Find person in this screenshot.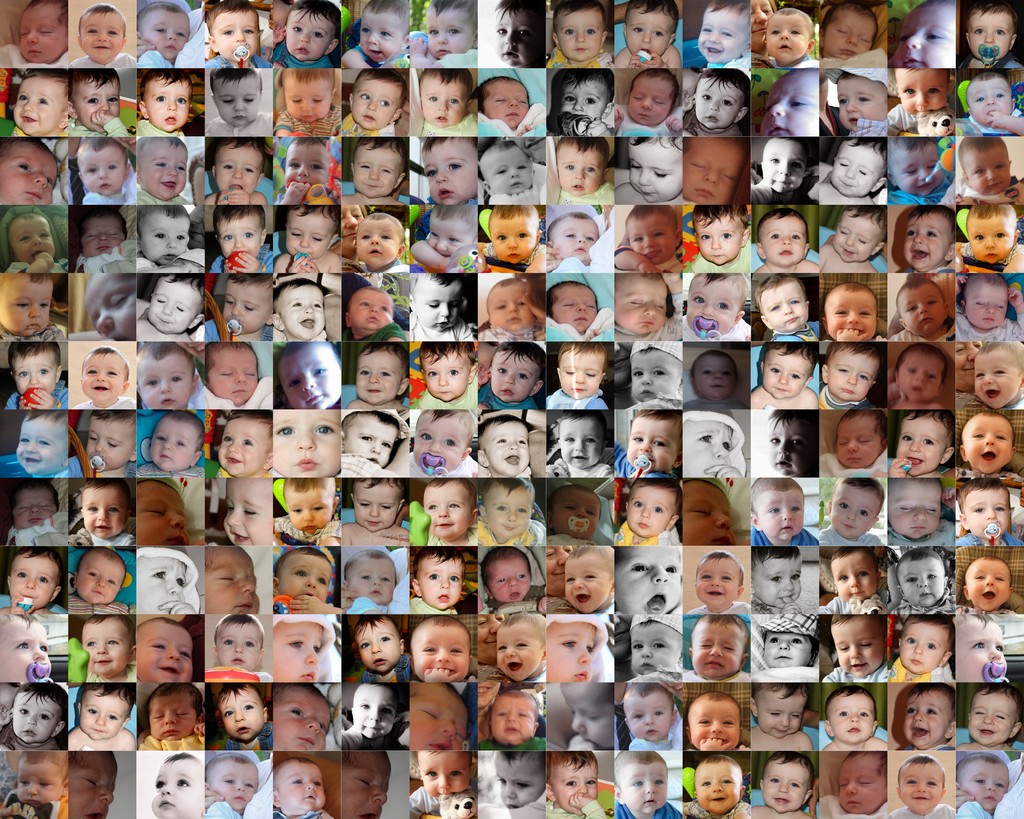
The bounding box for person is left=75, top=135, right=130, bottom=207.
